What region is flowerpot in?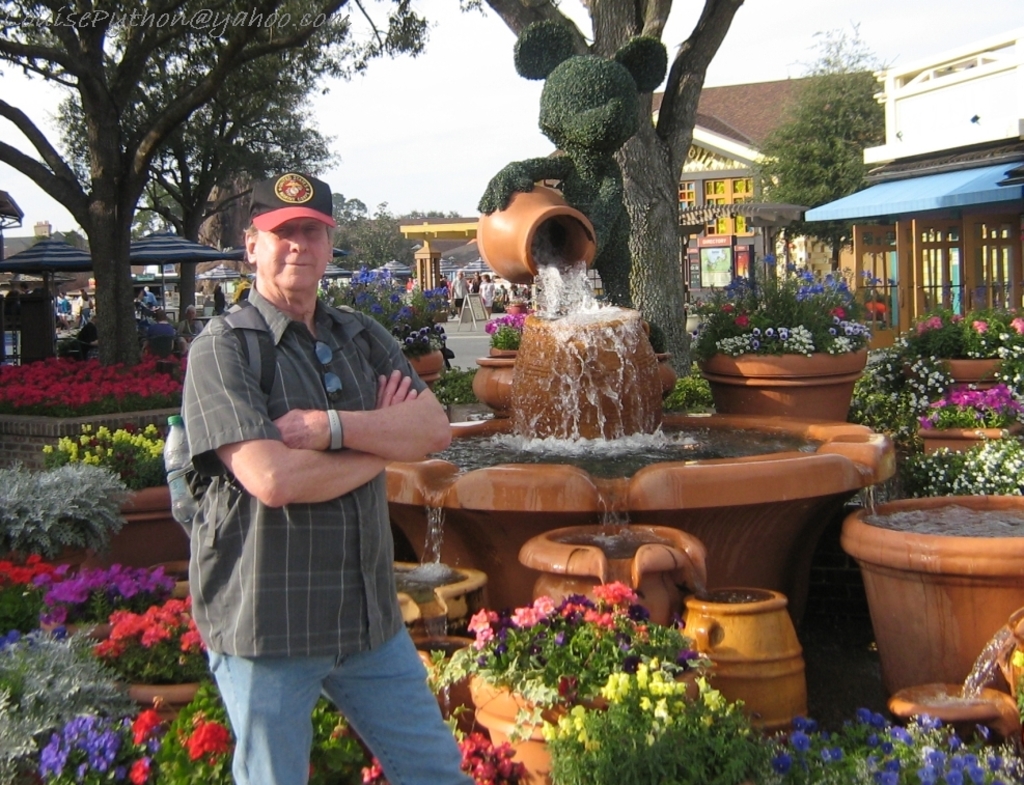
detection(472, 660, 702, 784).
